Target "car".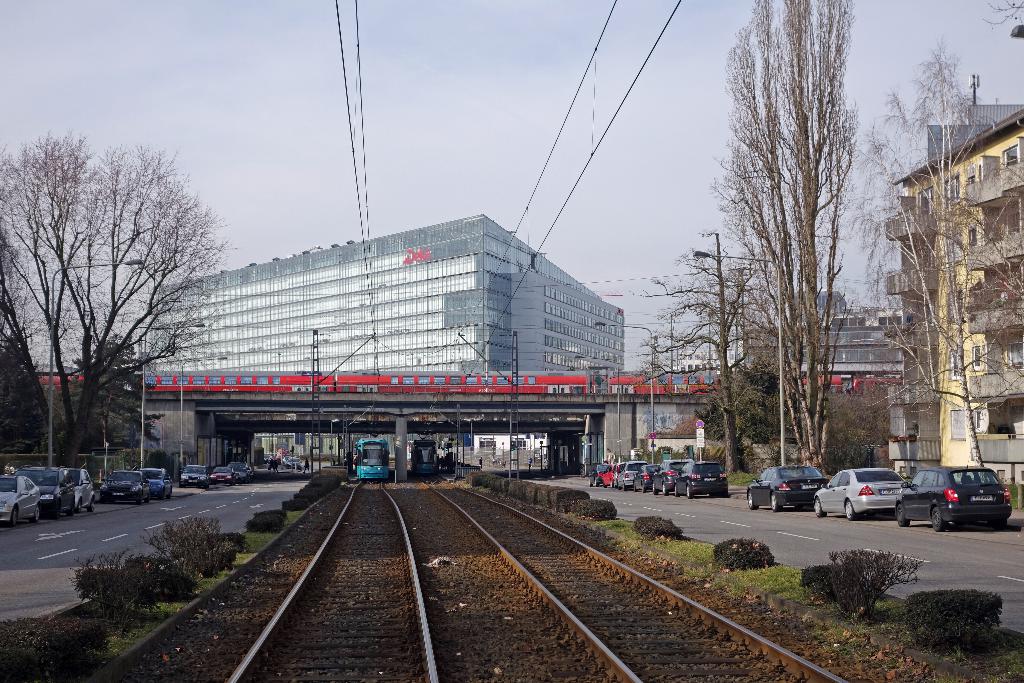
Target region: left=0, top=470, right=44, bottom=525.
